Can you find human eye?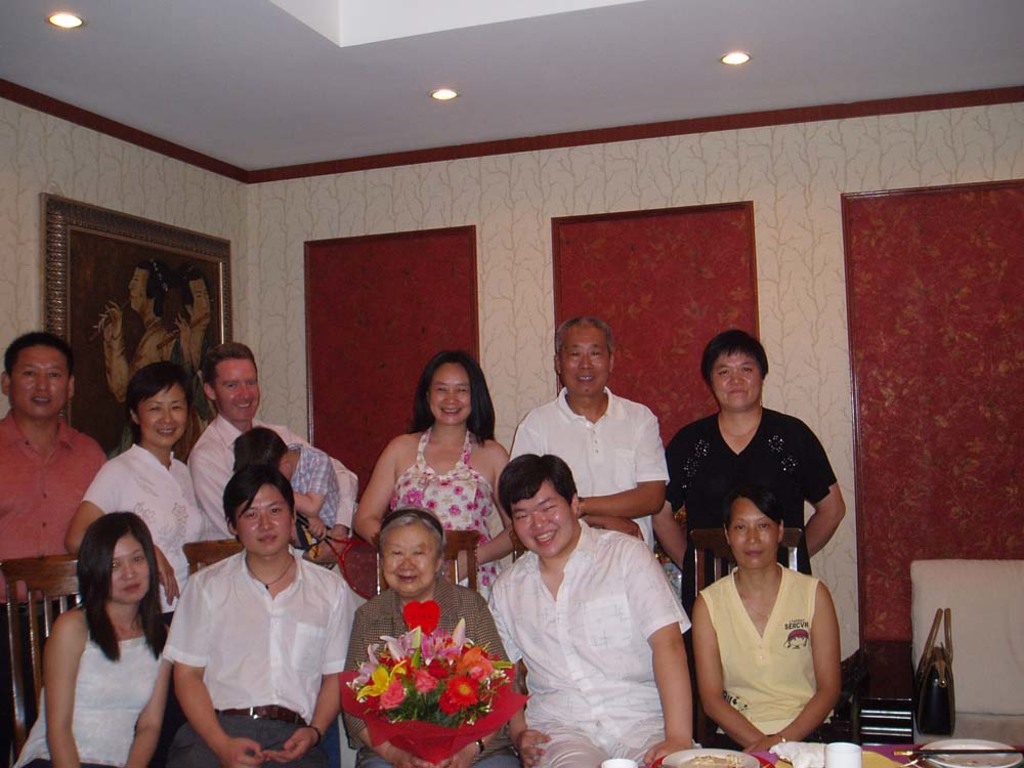
Yes, bounding box: bbox=[51, 368, 66, 378].
